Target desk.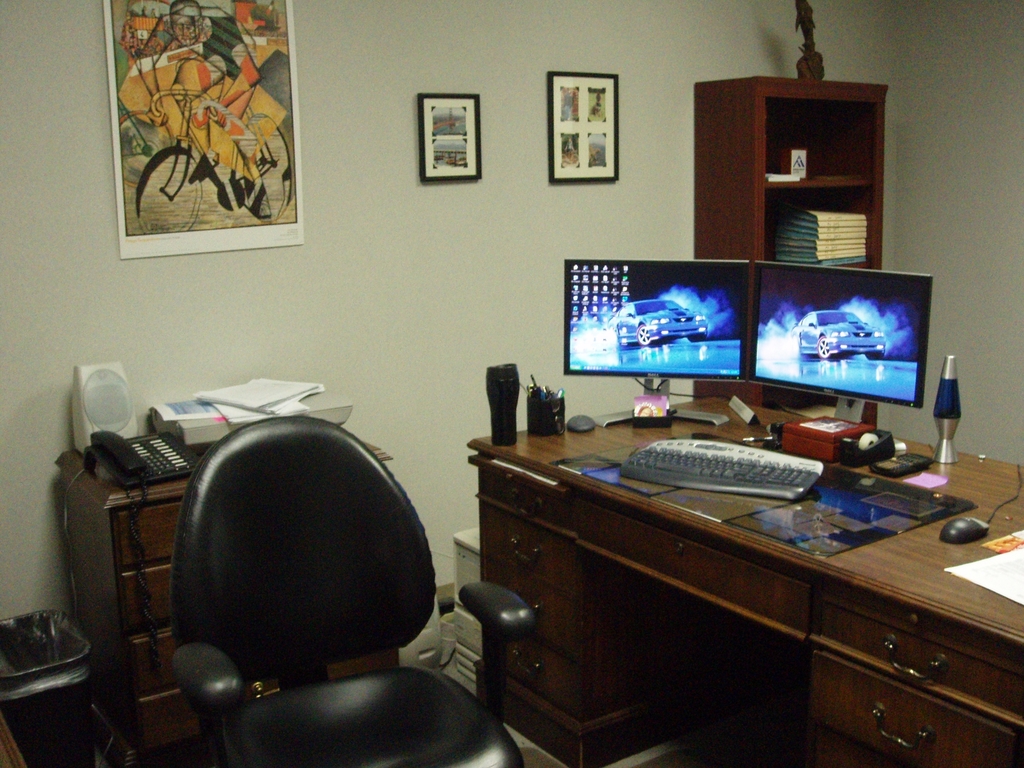
Target region: x1=54 y1=450 x2=396 y2=758.
